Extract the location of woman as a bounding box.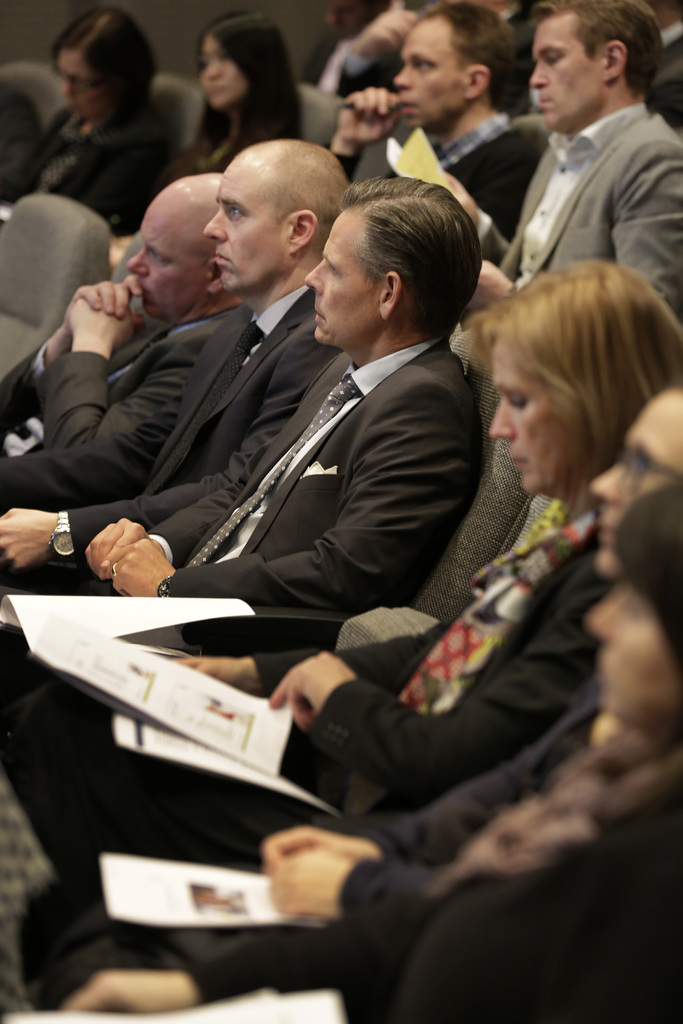
{"x1": 0, "y1": 5, "x2": 171, "y2": 236}.
